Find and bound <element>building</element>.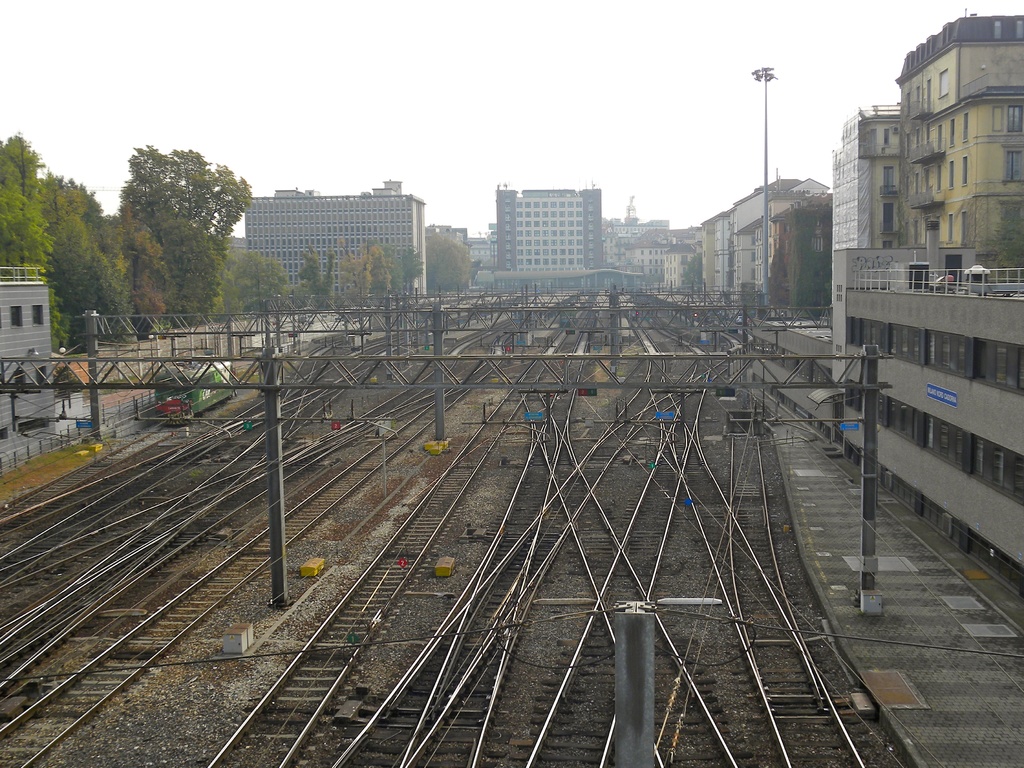
Bound: rect(492, 180, 606, 296).
